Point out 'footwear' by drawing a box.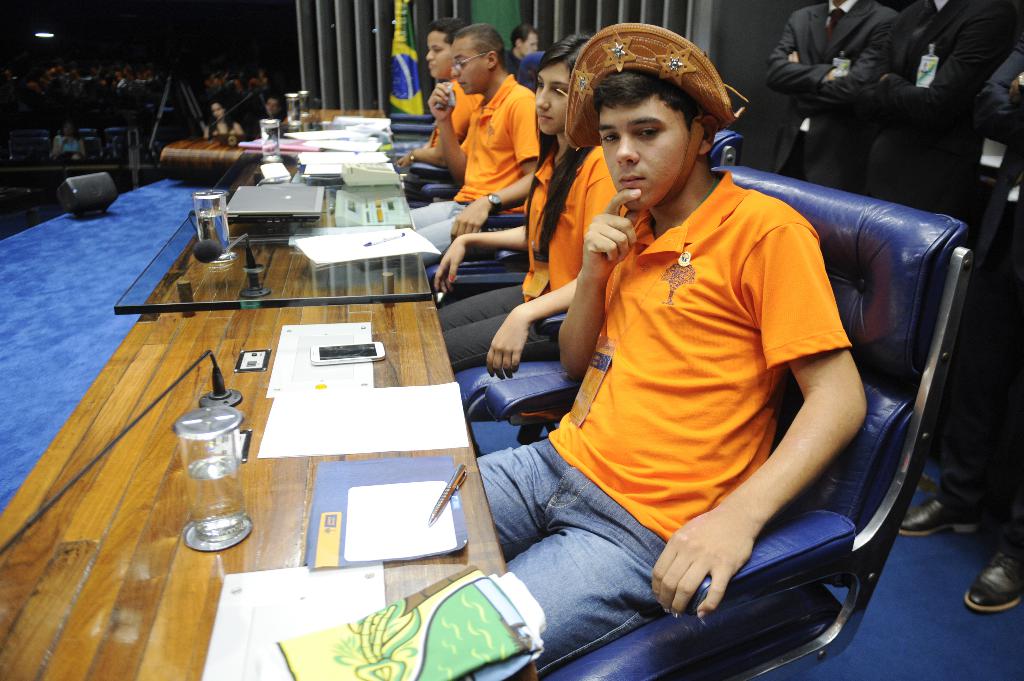
left=872, top=482, right=975, bottom=533.
